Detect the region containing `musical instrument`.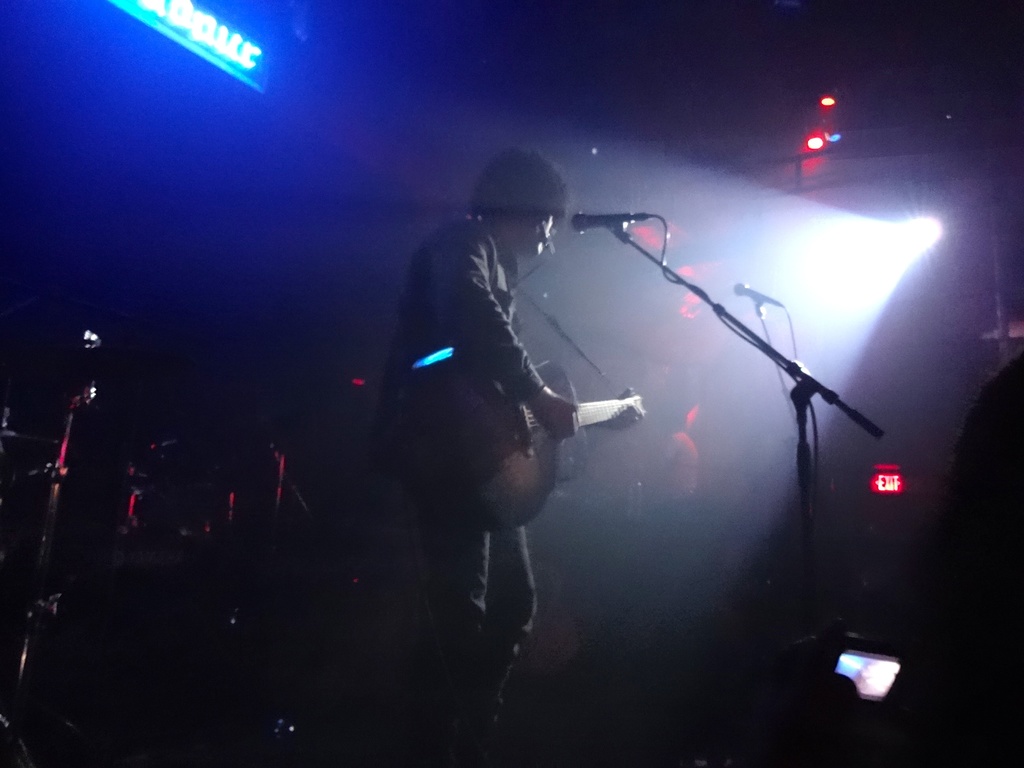
393, 342, 647, 540.
